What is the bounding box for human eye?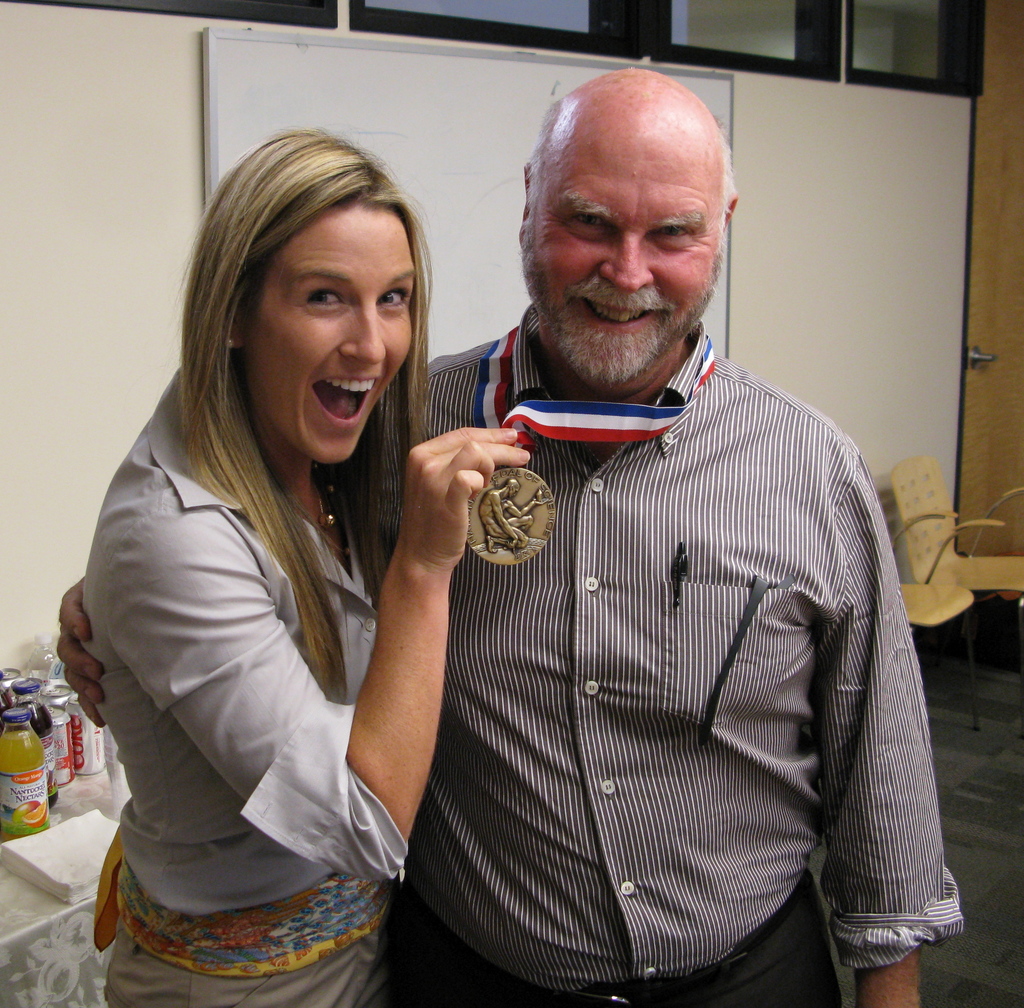
BBox(300, 284, 345, 309).
